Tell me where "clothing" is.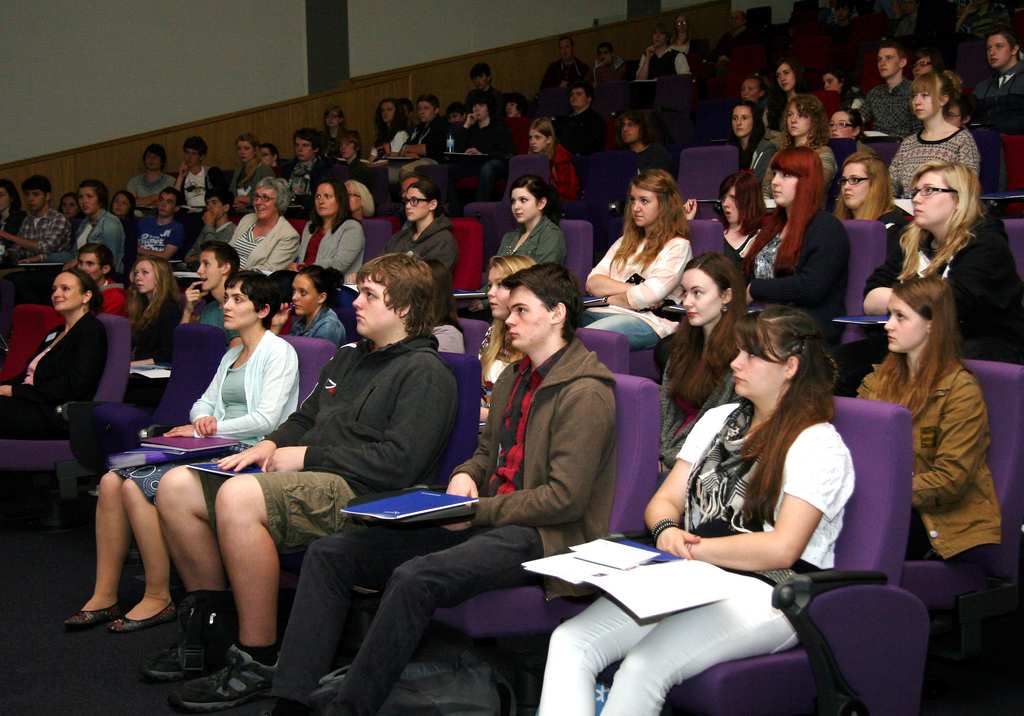
"clothing" is at box(812, 147, 840, 200).
